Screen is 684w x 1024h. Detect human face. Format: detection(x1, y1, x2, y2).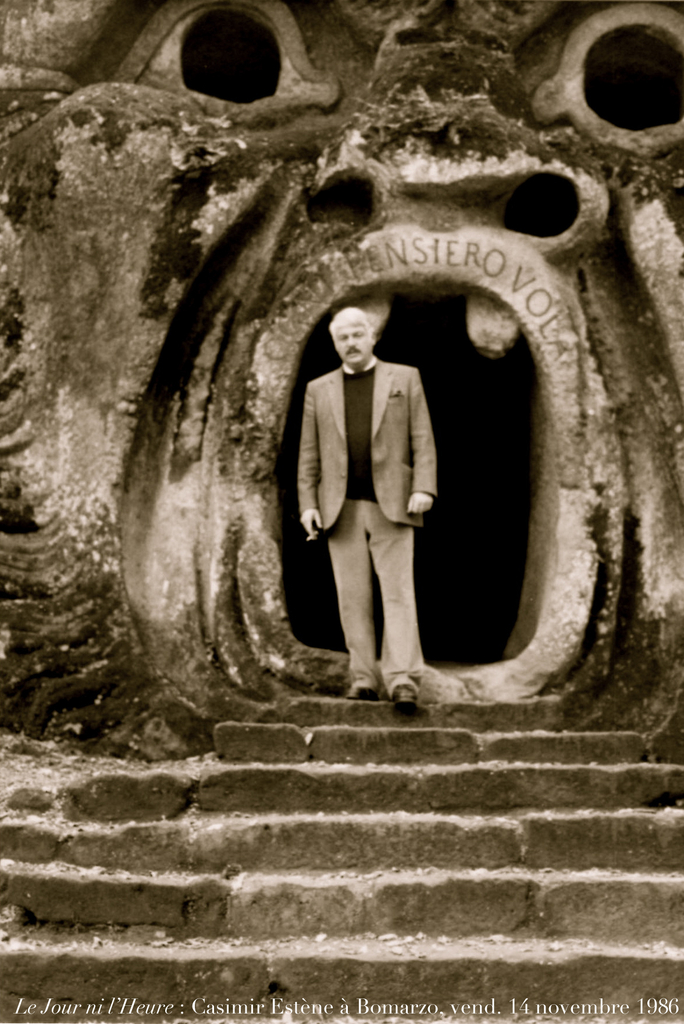
detection(337, 321, 371, 365).
